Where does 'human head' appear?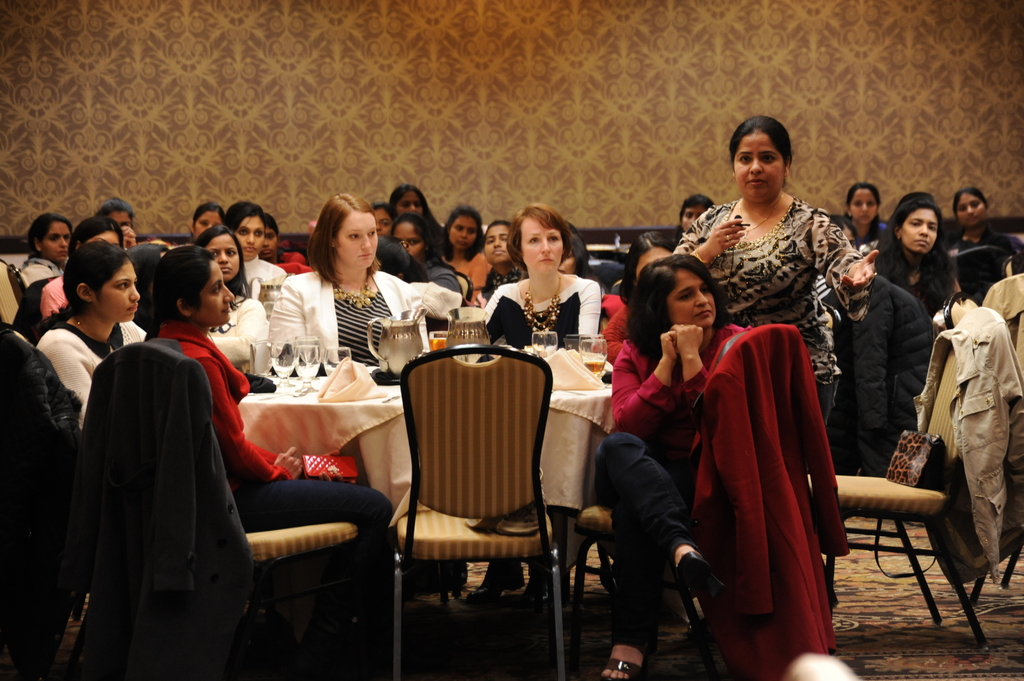
Appears at 189 198 224 240.
